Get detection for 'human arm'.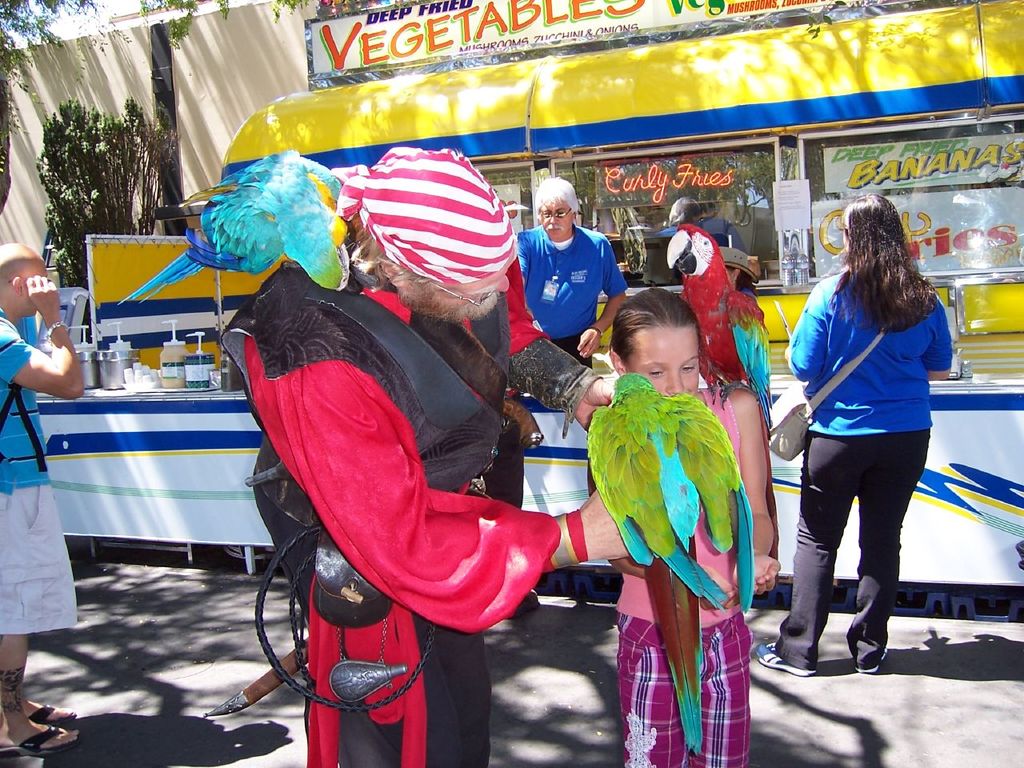
Detection: box=[515, 226, 532, 290].
